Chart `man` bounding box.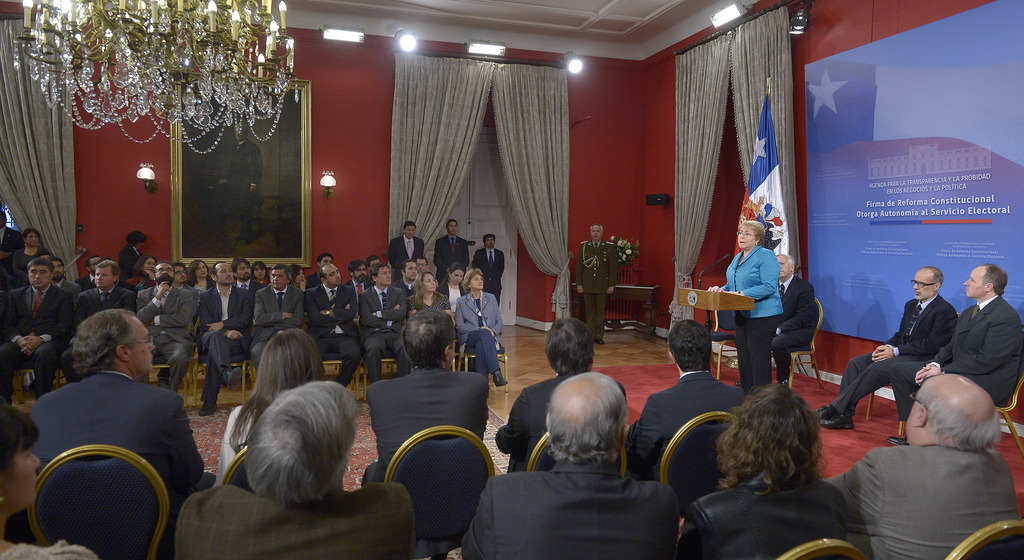
Charted: (left=175, top=379, right=411, bottom=559).
